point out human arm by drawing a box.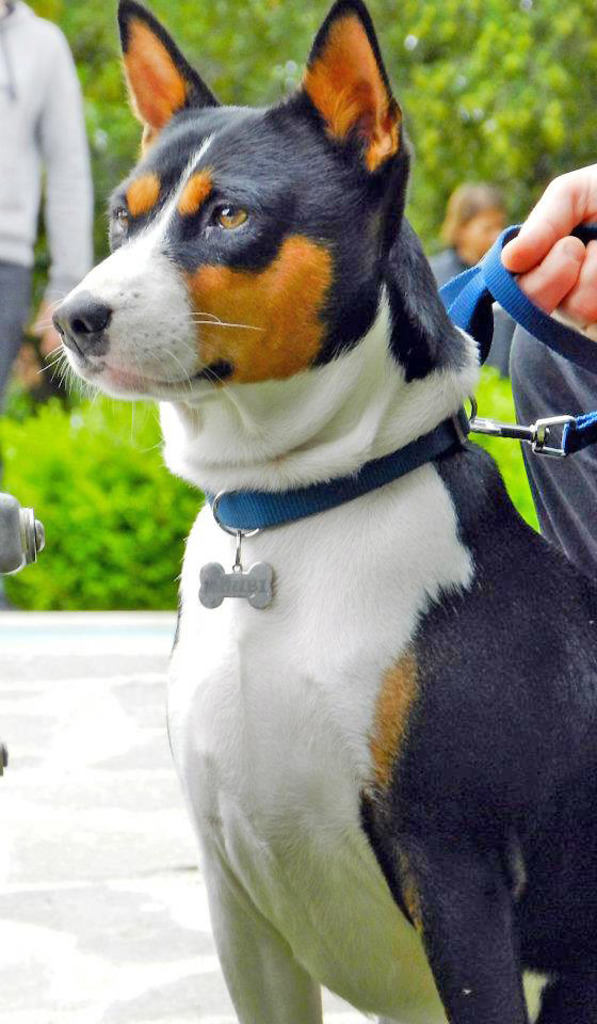
pyautogui.locateOnScreen(498, 153, 596, 355).
